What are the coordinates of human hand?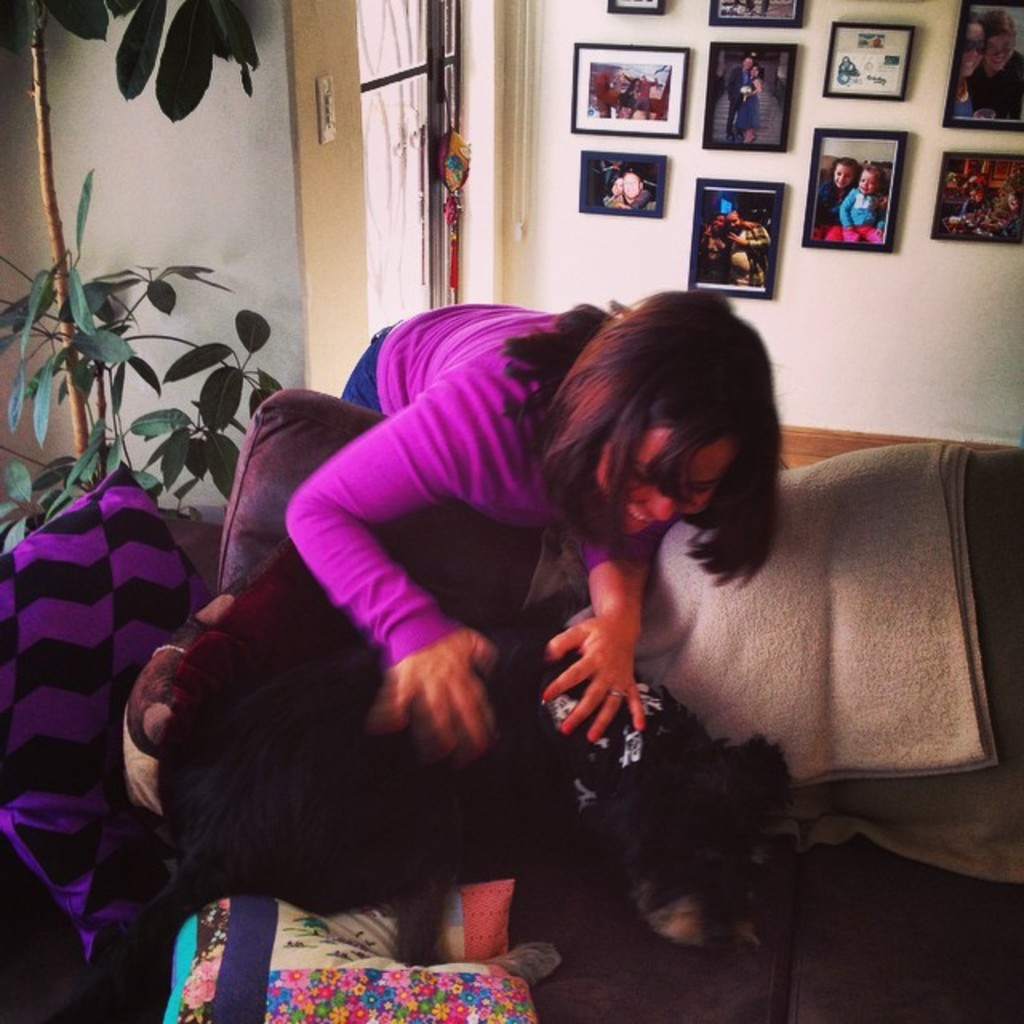
384 616 502 770.
